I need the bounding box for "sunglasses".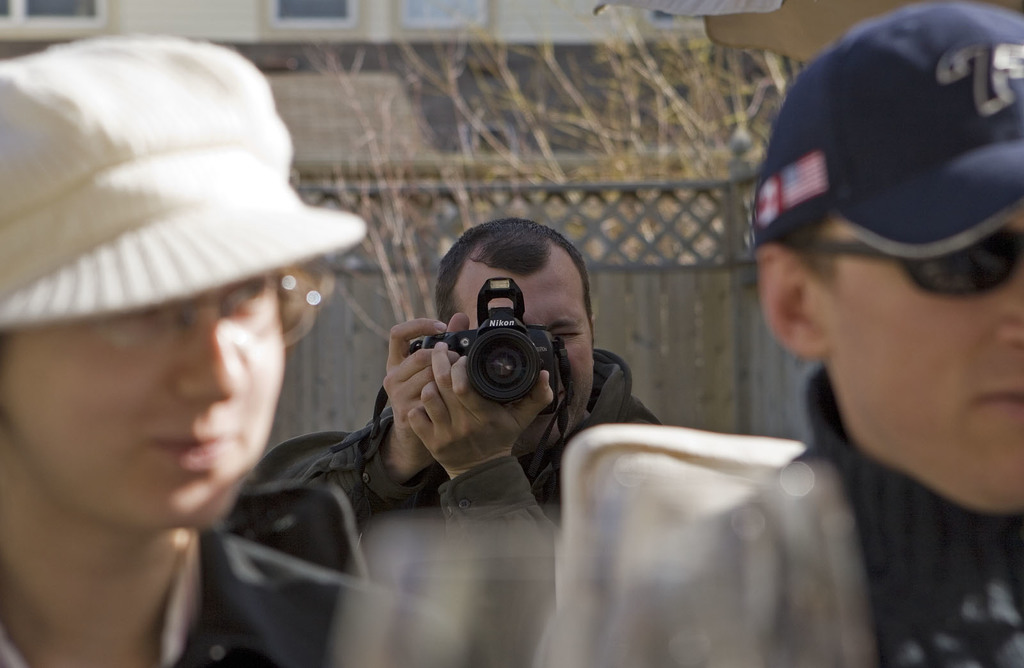
Here it is: box=[790, 227, 1019, 299].
